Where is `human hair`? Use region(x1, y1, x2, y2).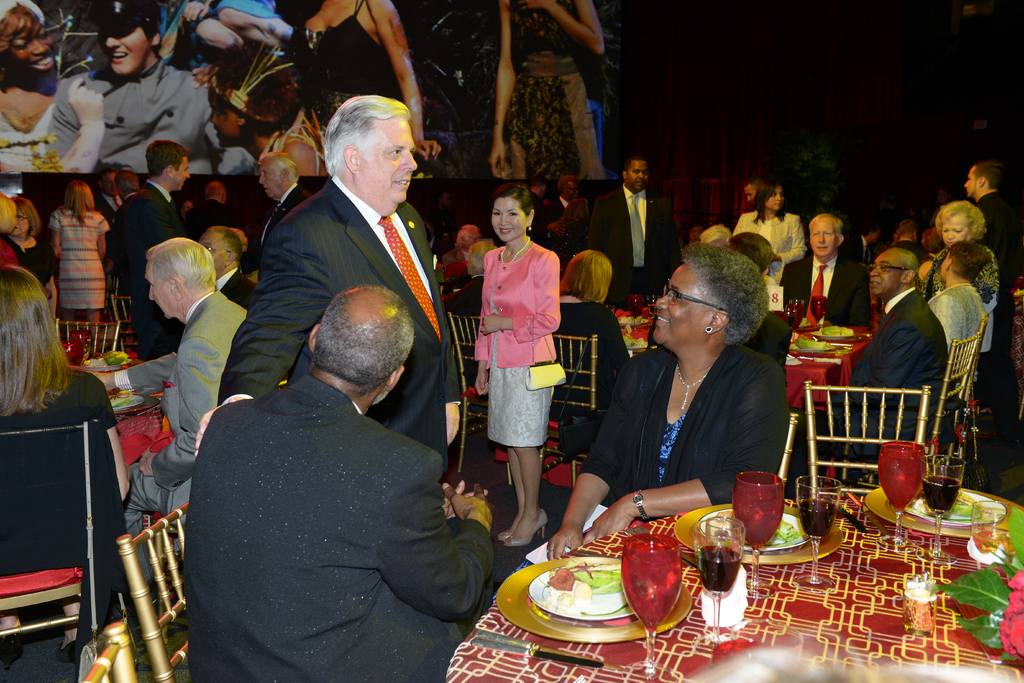
region(725, 231, 770, 277).
